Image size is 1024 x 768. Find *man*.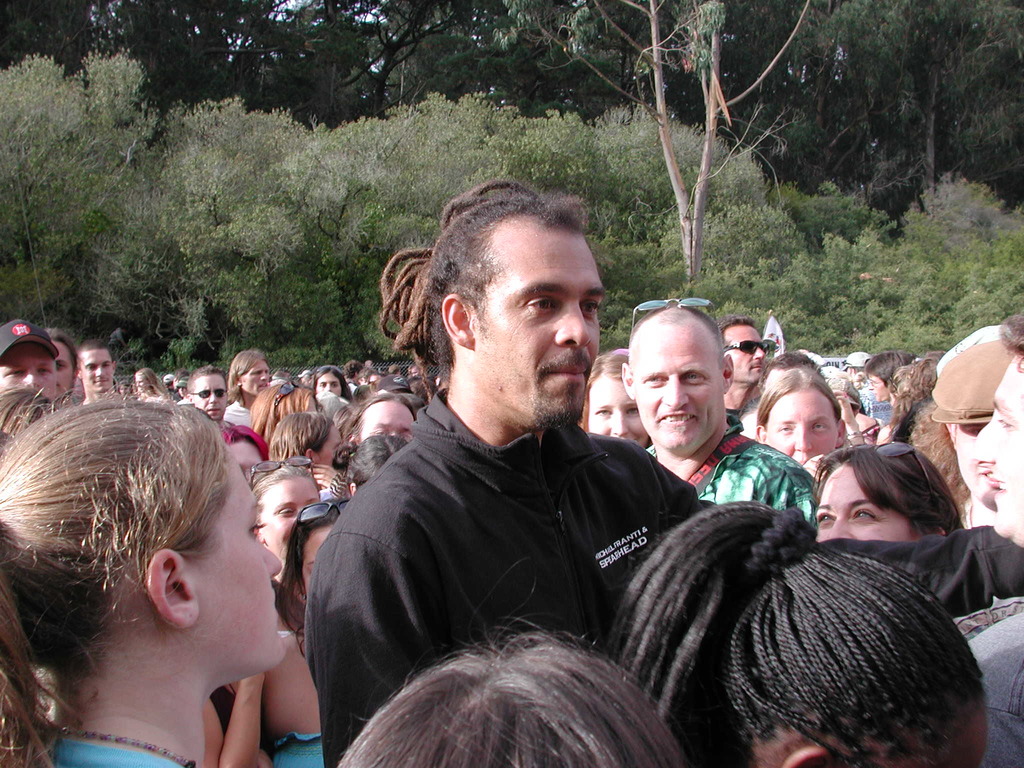
select_region(308, 203, 738, 756).
